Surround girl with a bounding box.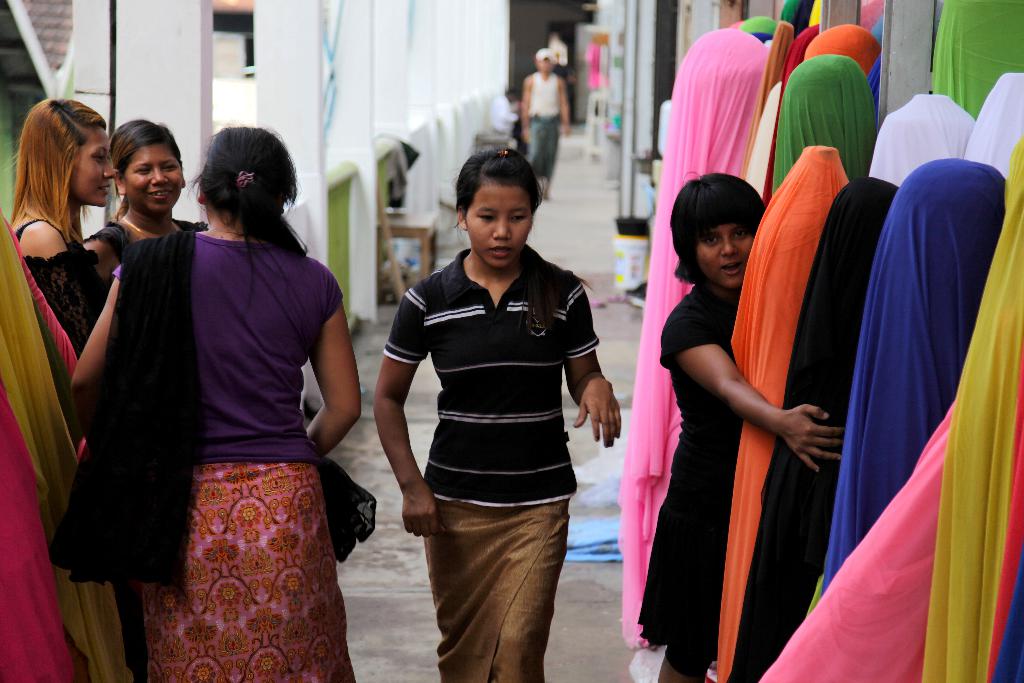
bbox=[374, 142, 623, 682].
